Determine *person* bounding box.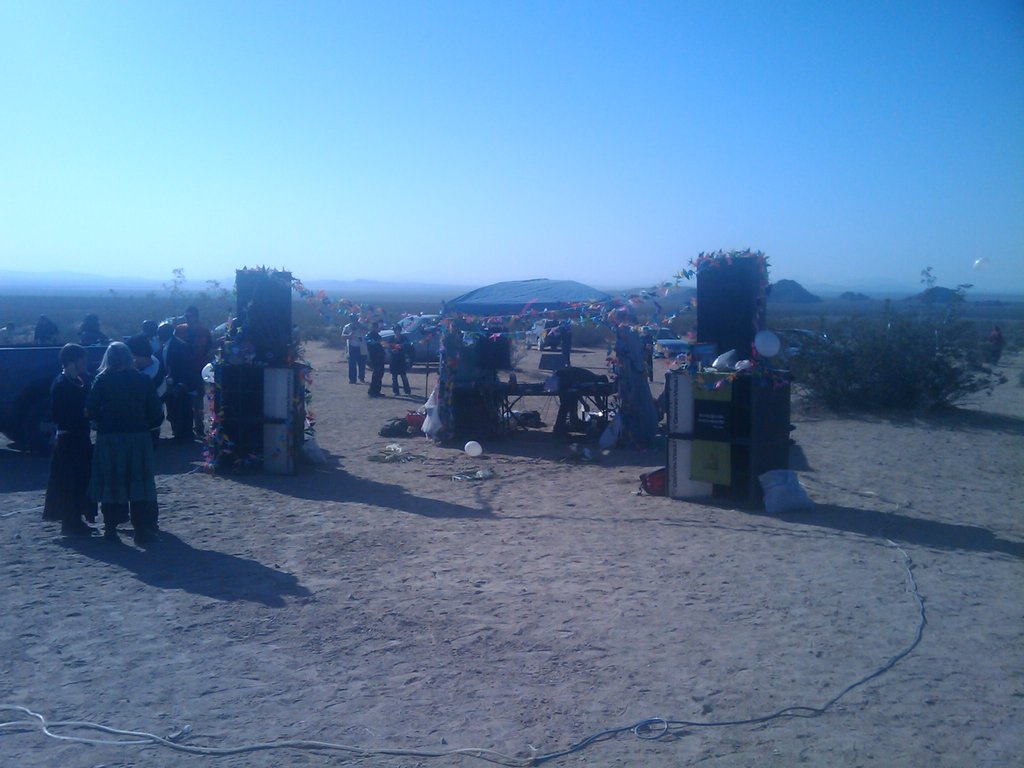
Determined: <bbox>165, 309, 212, 440</bbox>.
